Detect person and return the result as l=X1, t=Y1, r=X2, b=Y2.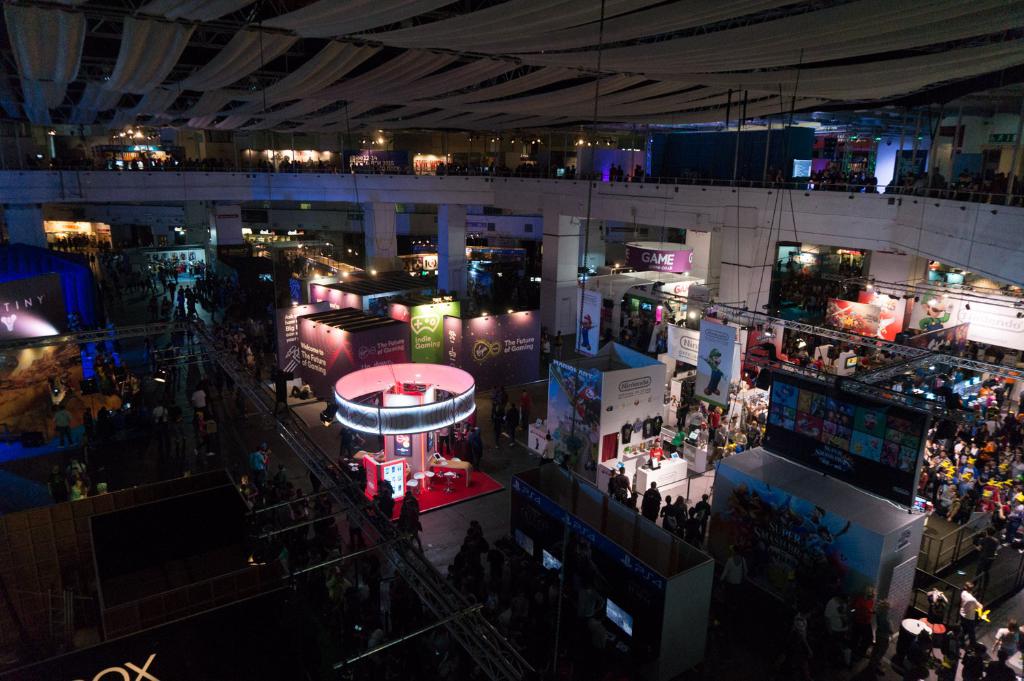
l=292, t=487, r=312, b=525.
